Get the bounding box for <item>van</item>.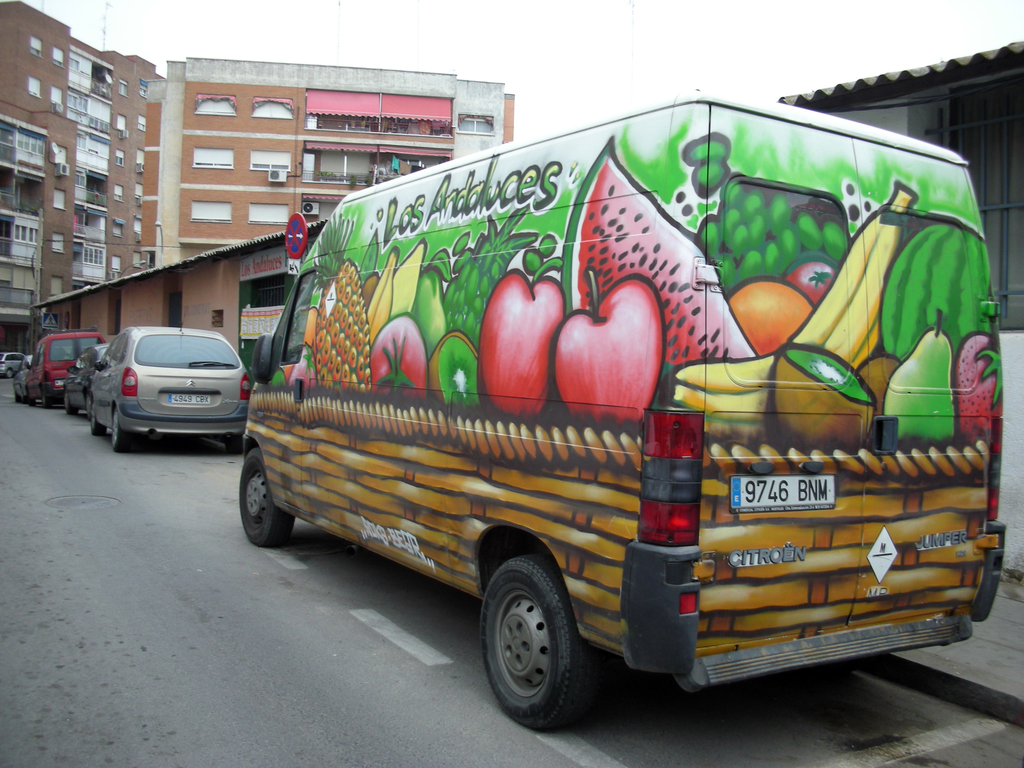
locate(235, 87, 1009, 735).
